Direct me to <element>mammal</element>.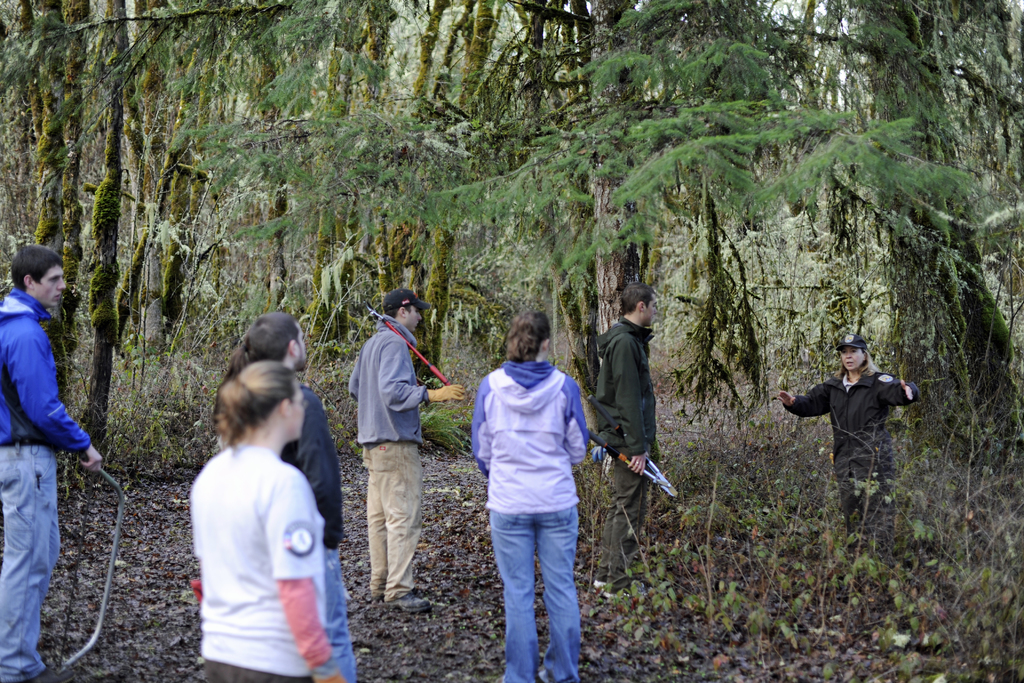
Direction: pyautogui.locateOnScreen(595, 281, 655, 593).
